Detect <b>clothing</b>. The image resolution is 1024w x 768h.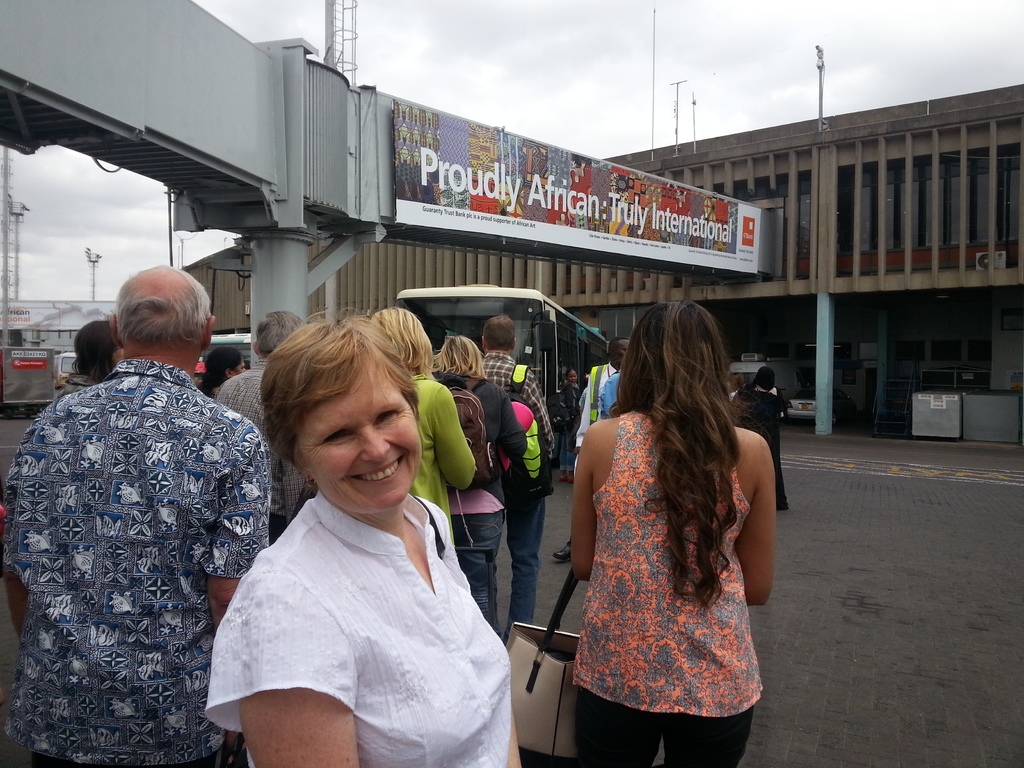
box(556, 380, 582, 465).
